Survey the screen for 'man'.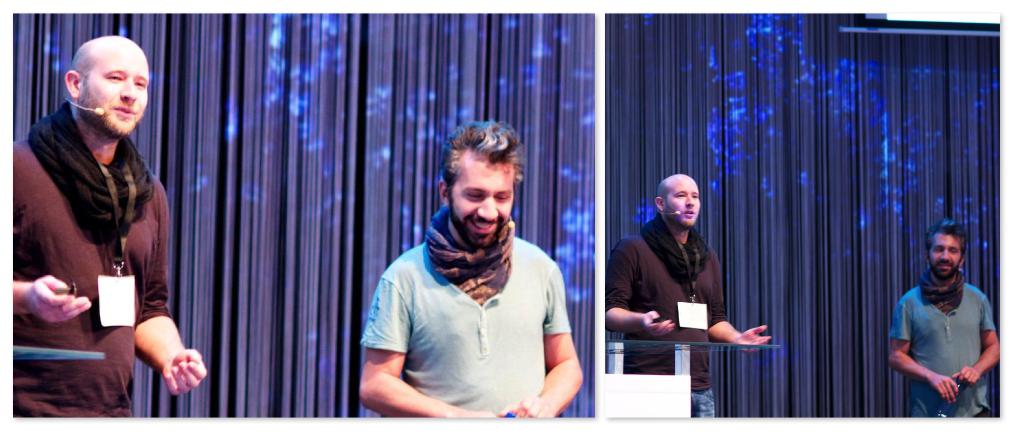
Survey found: [x1=888, y1=218, x2=999, y2=415].
